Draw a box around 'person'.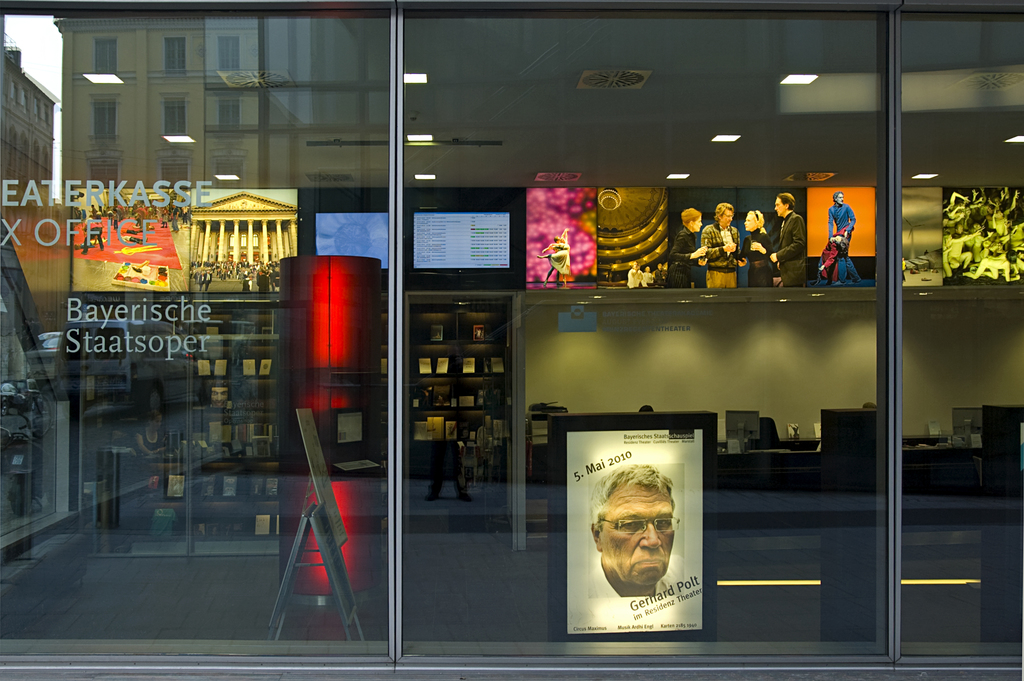
select_region(816, 224, 852, 286).
